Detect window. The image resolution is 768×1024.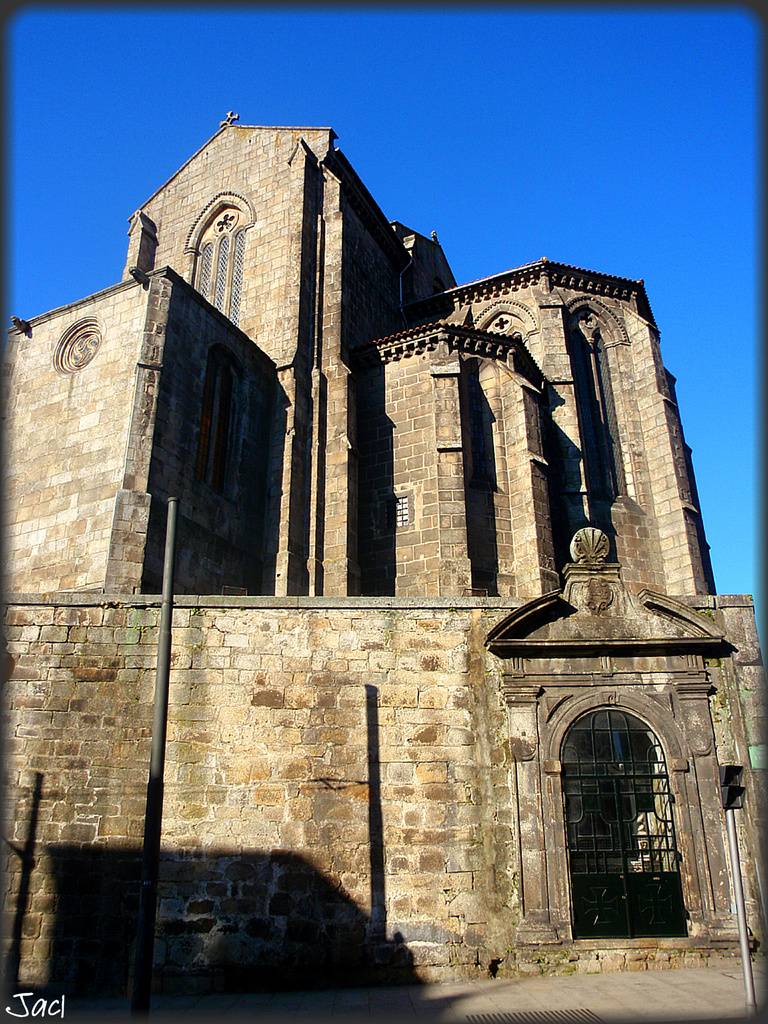
select_region(193, 226, 247, 321).
